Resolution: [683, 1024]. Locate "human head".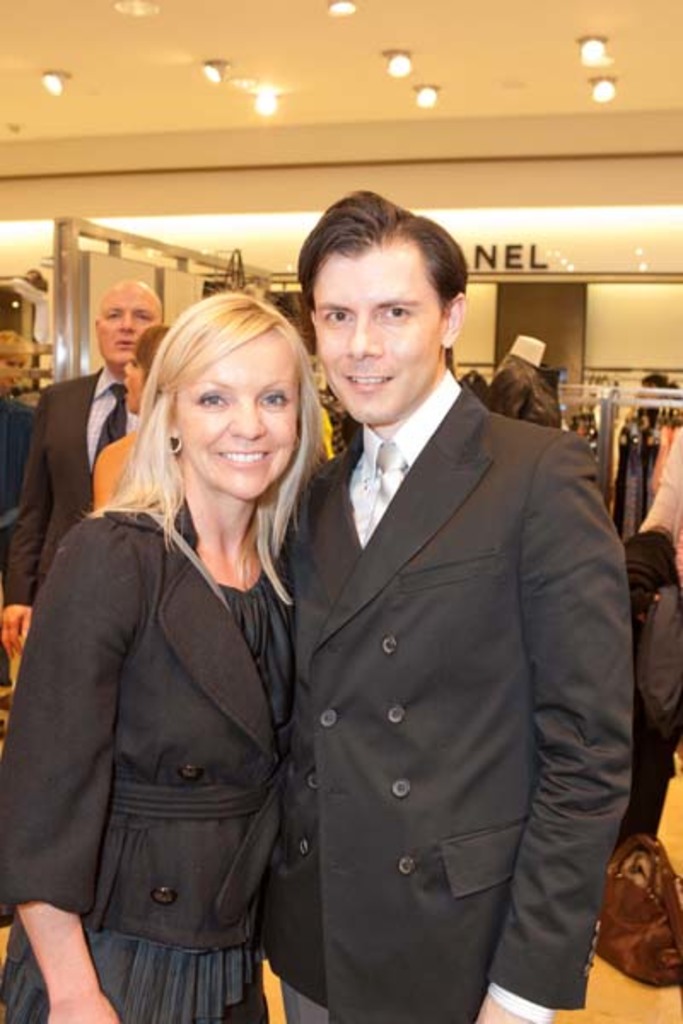
left=295, top=188, right=470, bottom=427.
